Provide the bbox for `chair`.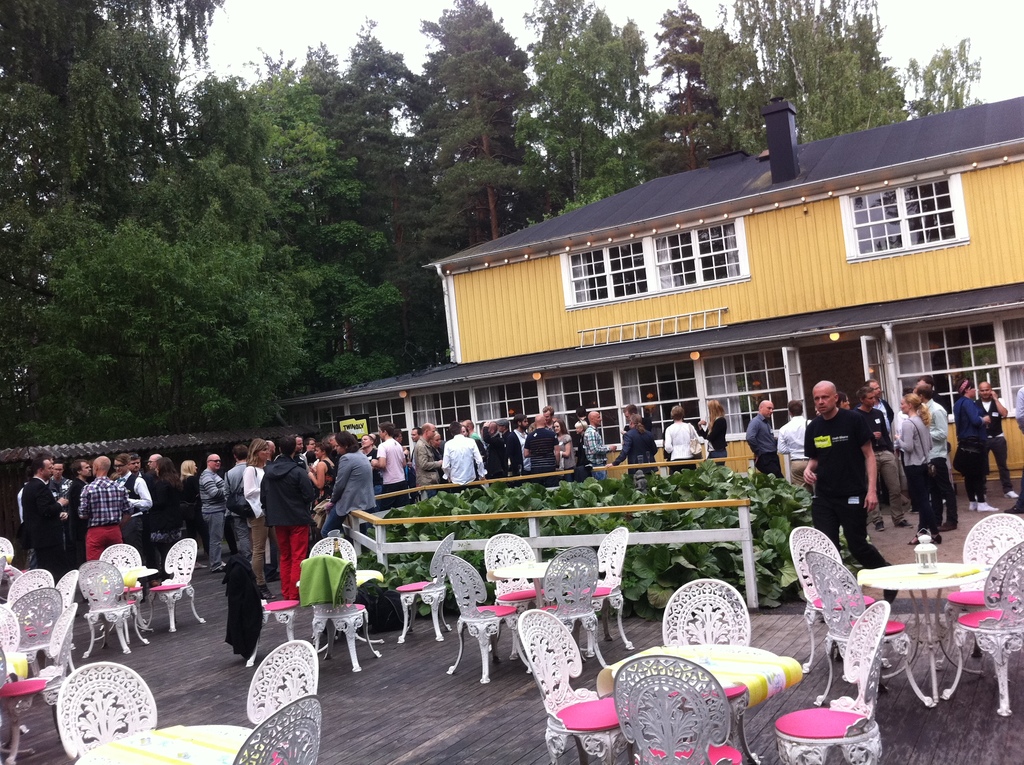
661, 583, 748, 648.
